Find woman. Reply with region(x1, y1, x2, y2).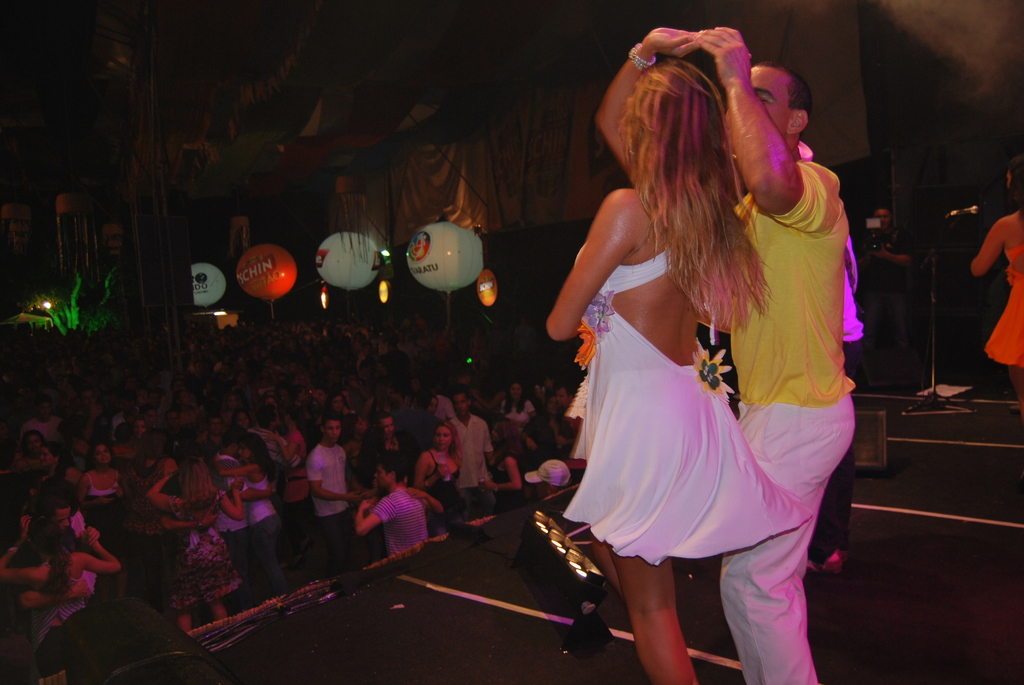
region(338, 412, 367, 498).
